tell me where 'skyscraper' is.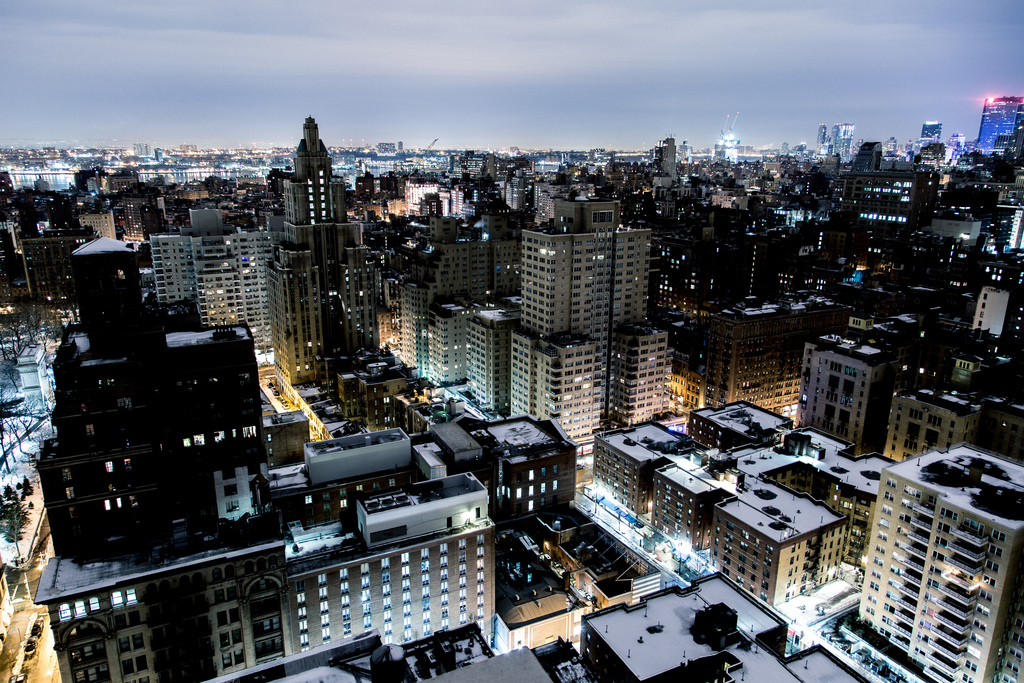
'skyscraper' is at select_region(973, 92, 1023, 167).
